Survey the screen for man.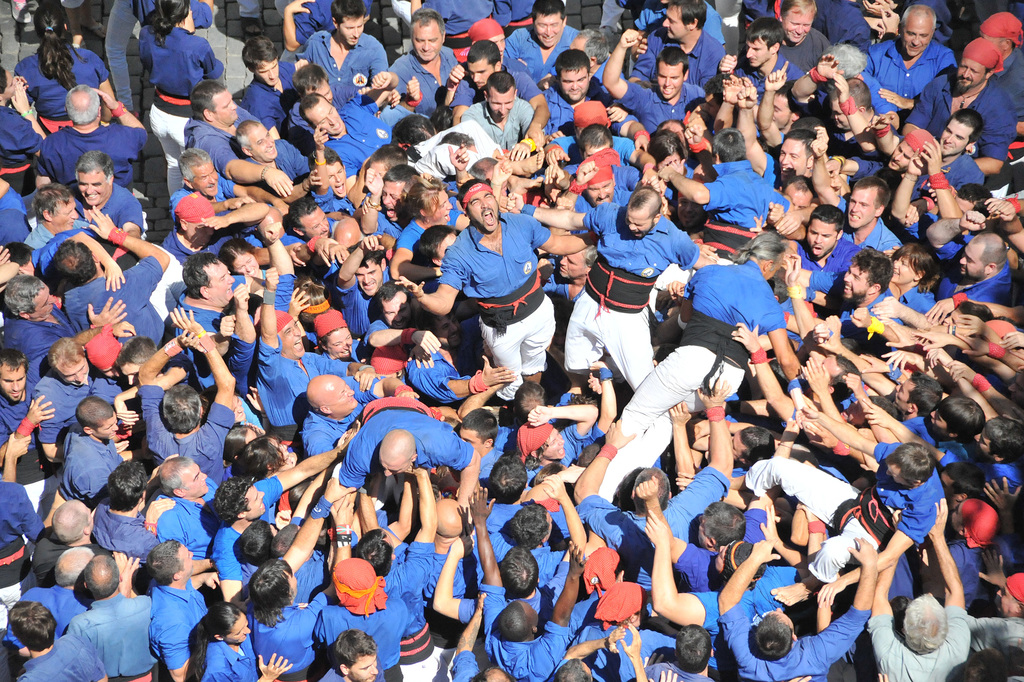
Survey found: x1=928 y1=97 x2=992 y2=195.
